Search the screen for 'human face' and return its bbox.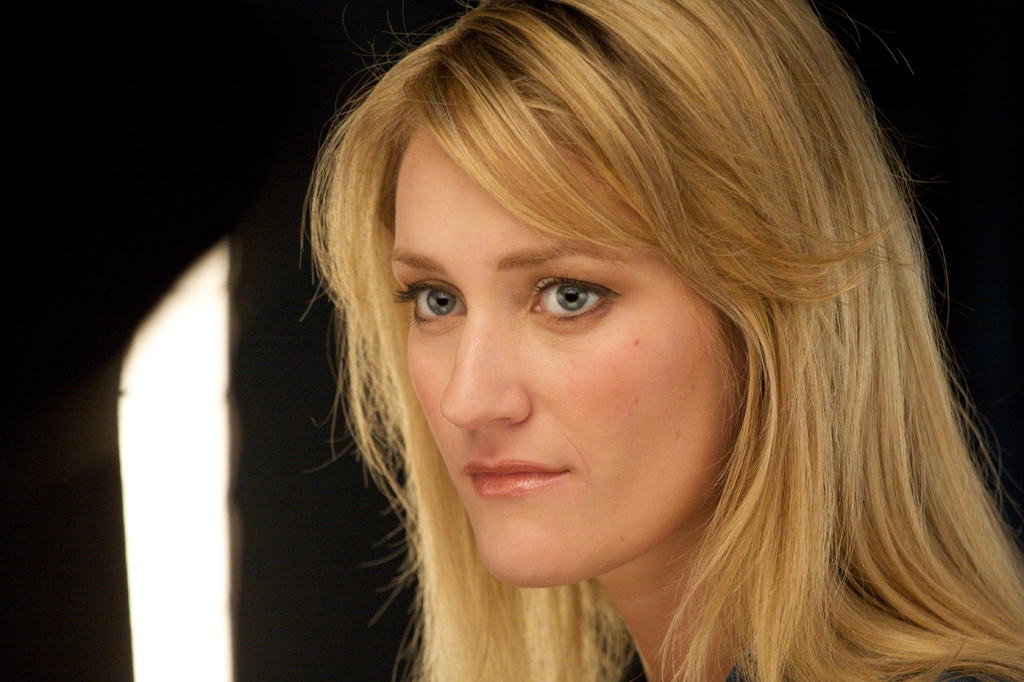
Found: [388,123,744,594].
